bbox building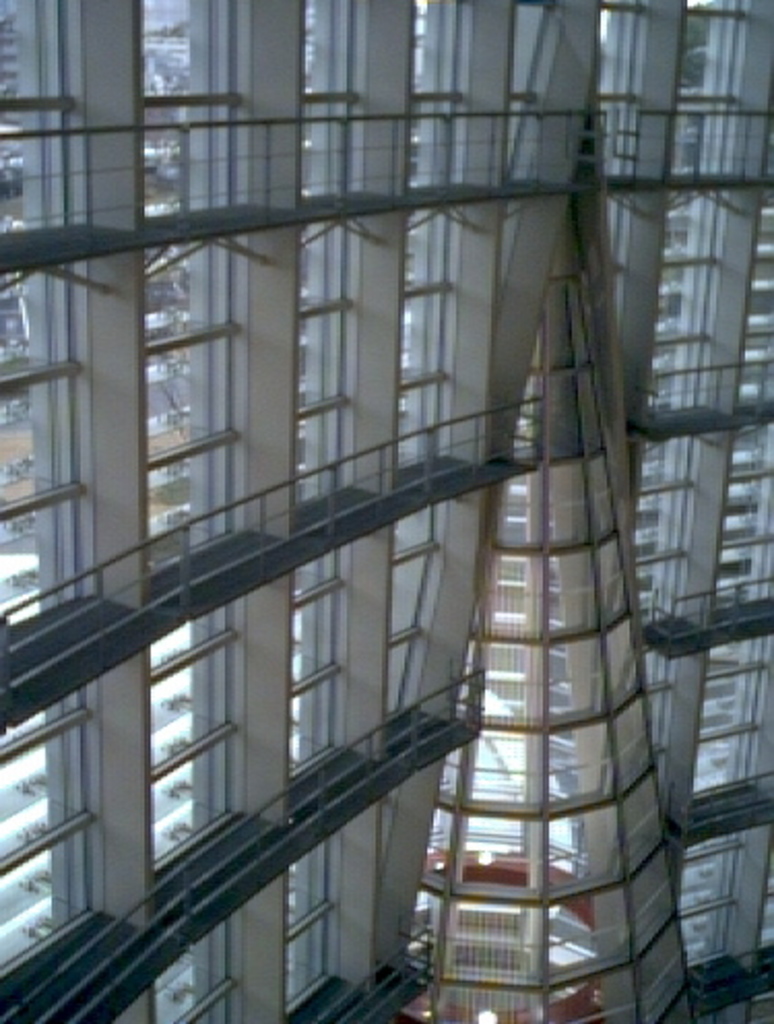
(0, 0, 772, 1022)
